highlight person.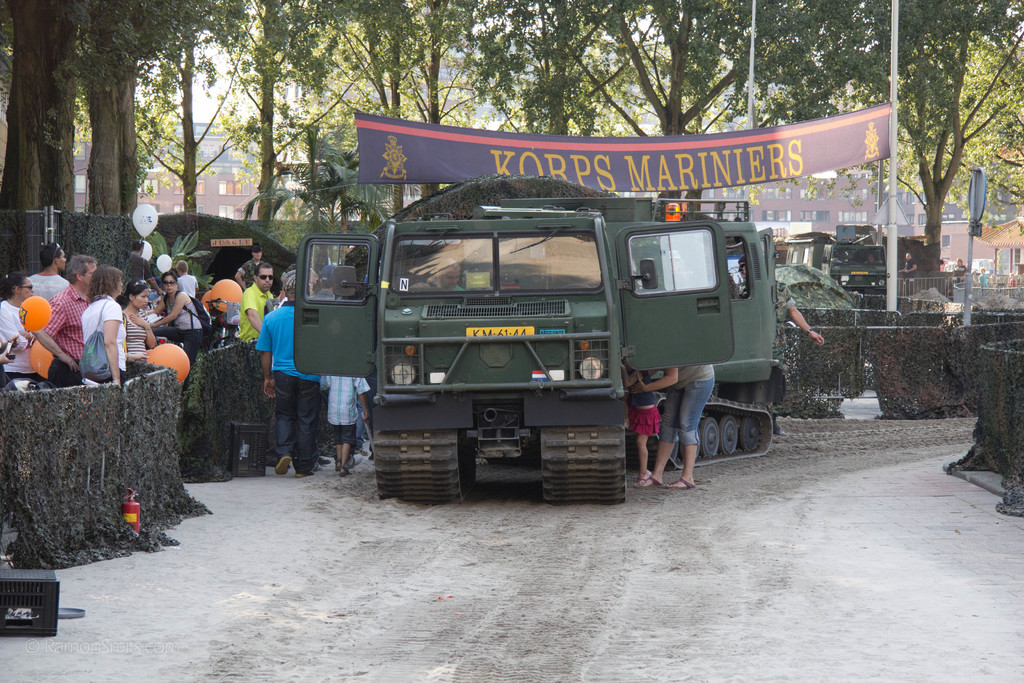
Highlighted region: [429, 258, 470, 293].
